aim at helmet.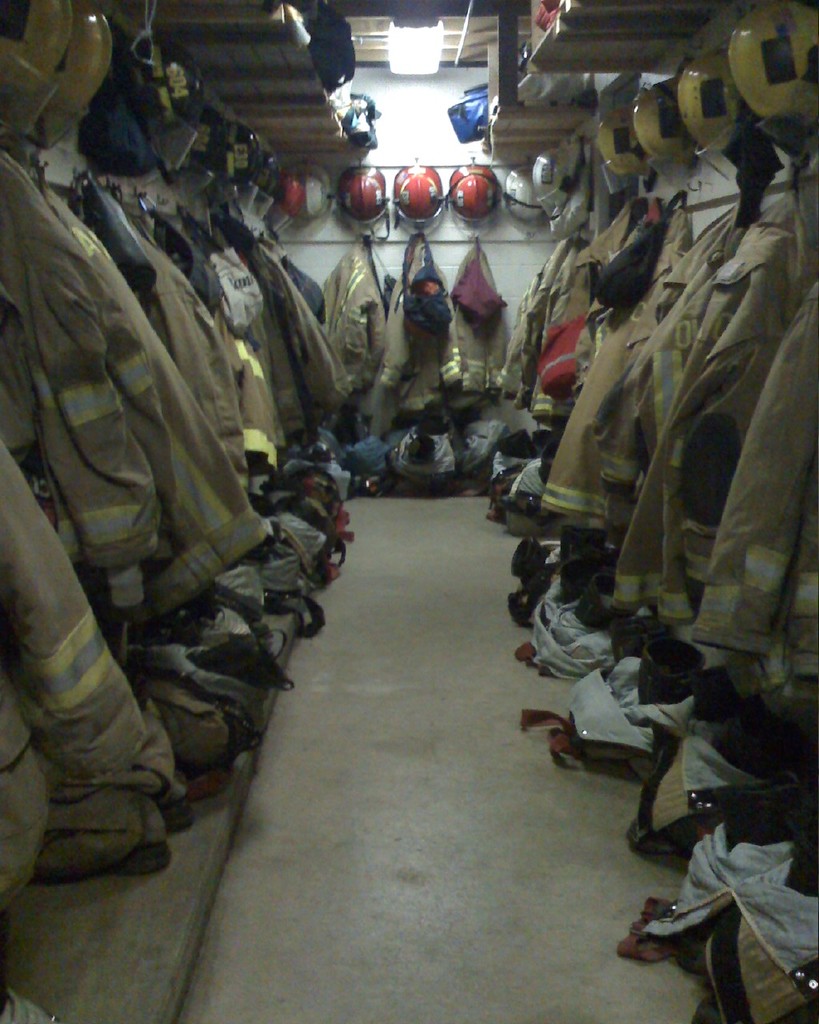
Aimed at select_region(532, 137, 583, 222).
